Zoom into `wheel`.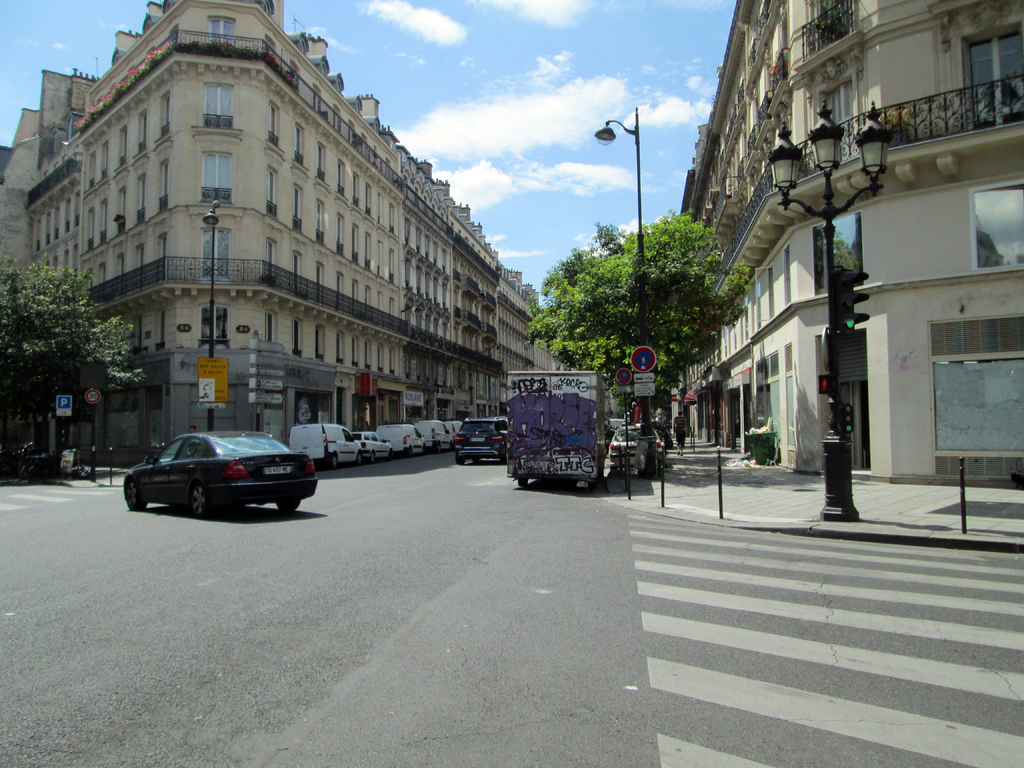
Zoom target: bbox(409, 447, 412, 457).
